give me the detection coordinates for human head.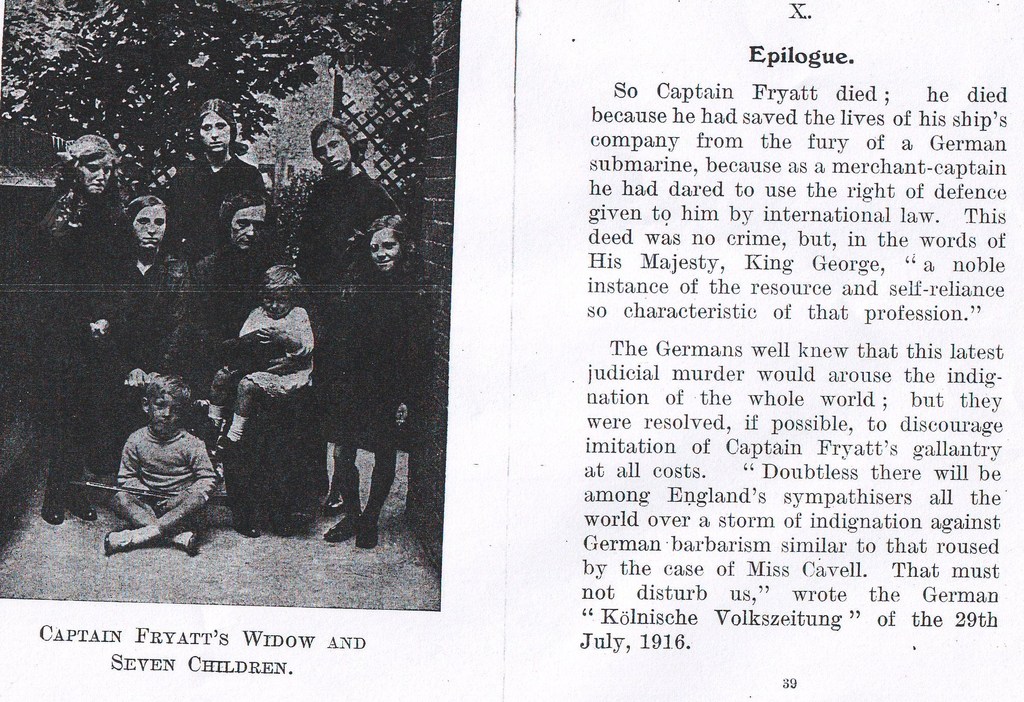
<box>194,97,235,154</box>.
